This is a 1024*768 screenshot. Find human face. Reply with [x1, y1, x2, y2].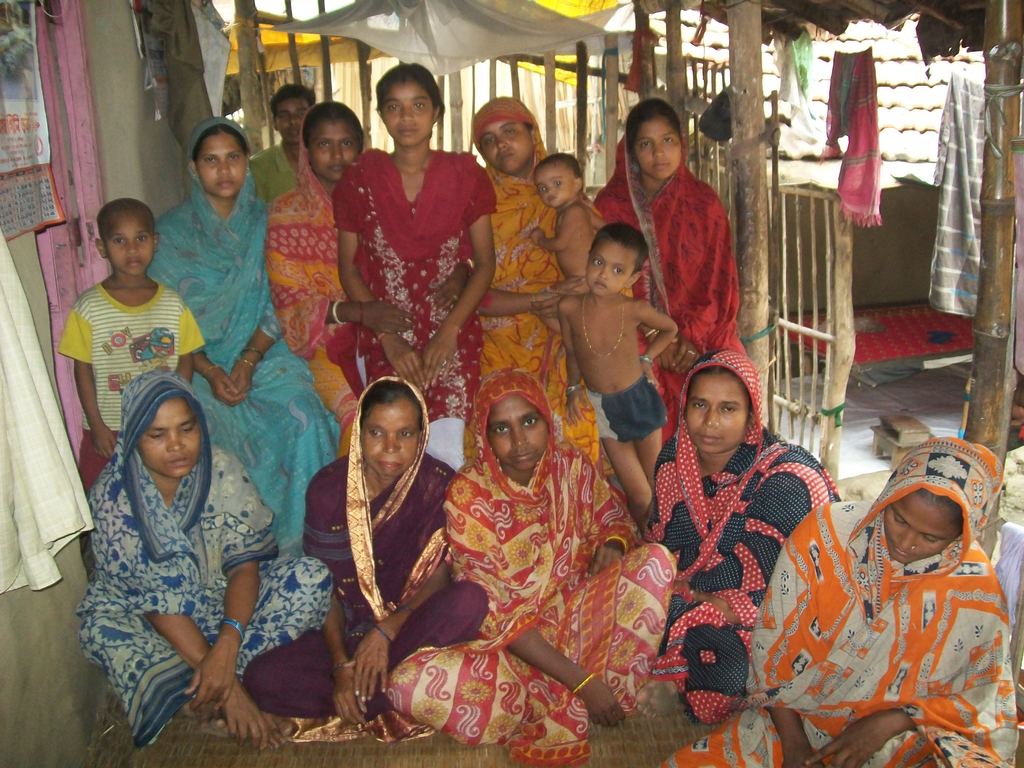
[310, 124, 366, 178].
